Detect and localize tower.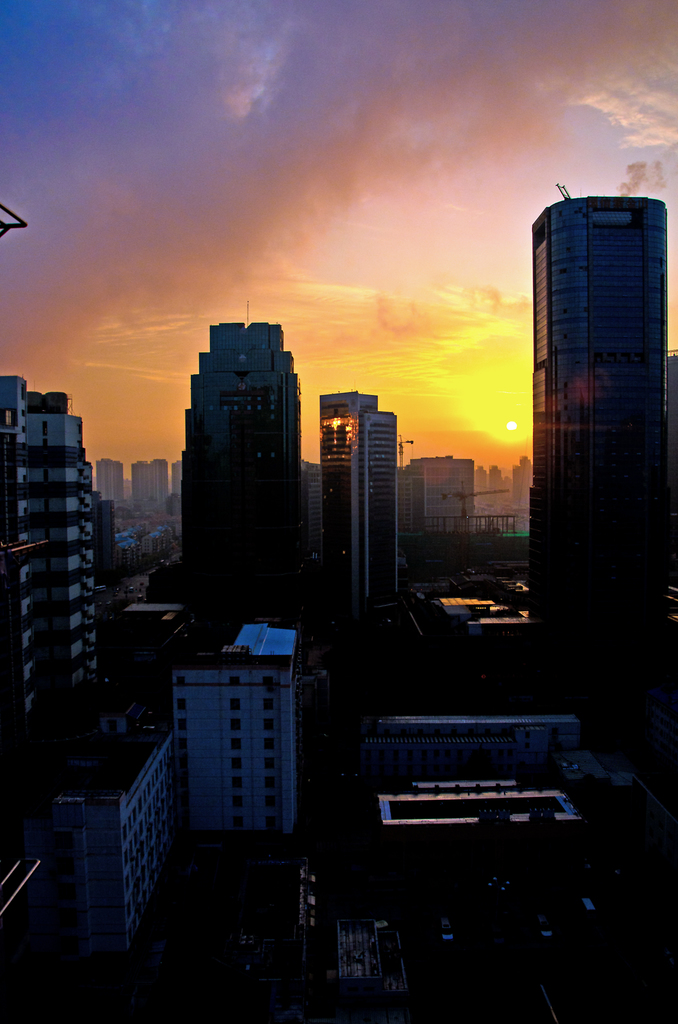
Localized at box=[90, 458, 121, 520].
